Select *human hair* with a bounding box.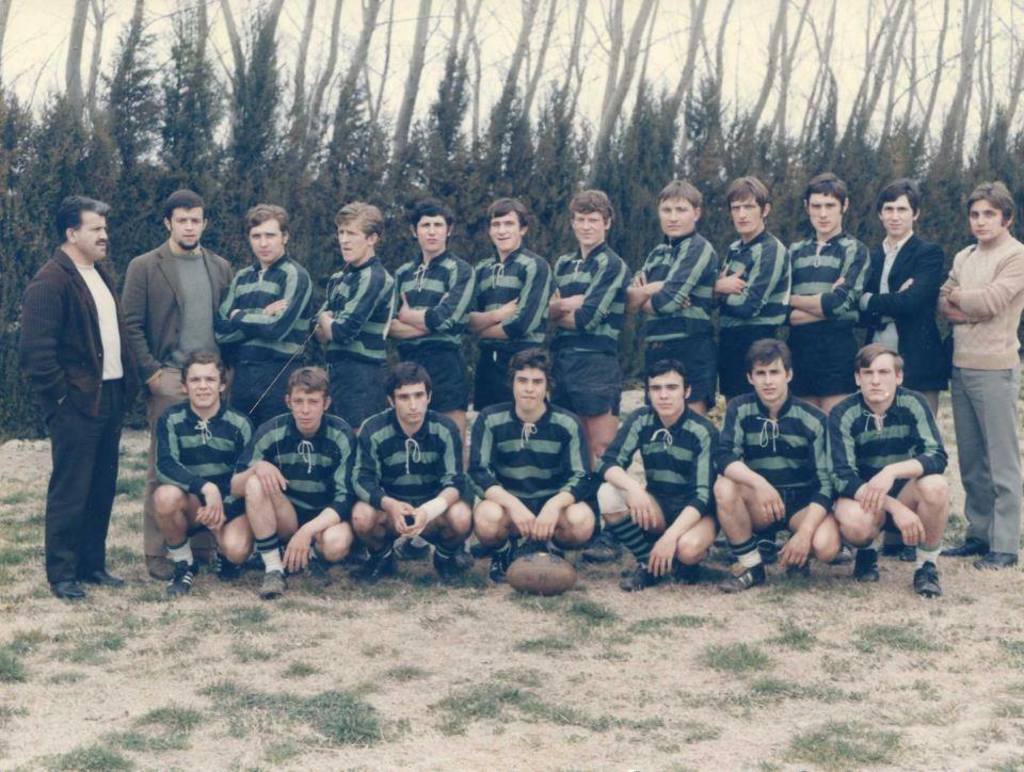
(left=724, top=173, right=768, bottom=206).
